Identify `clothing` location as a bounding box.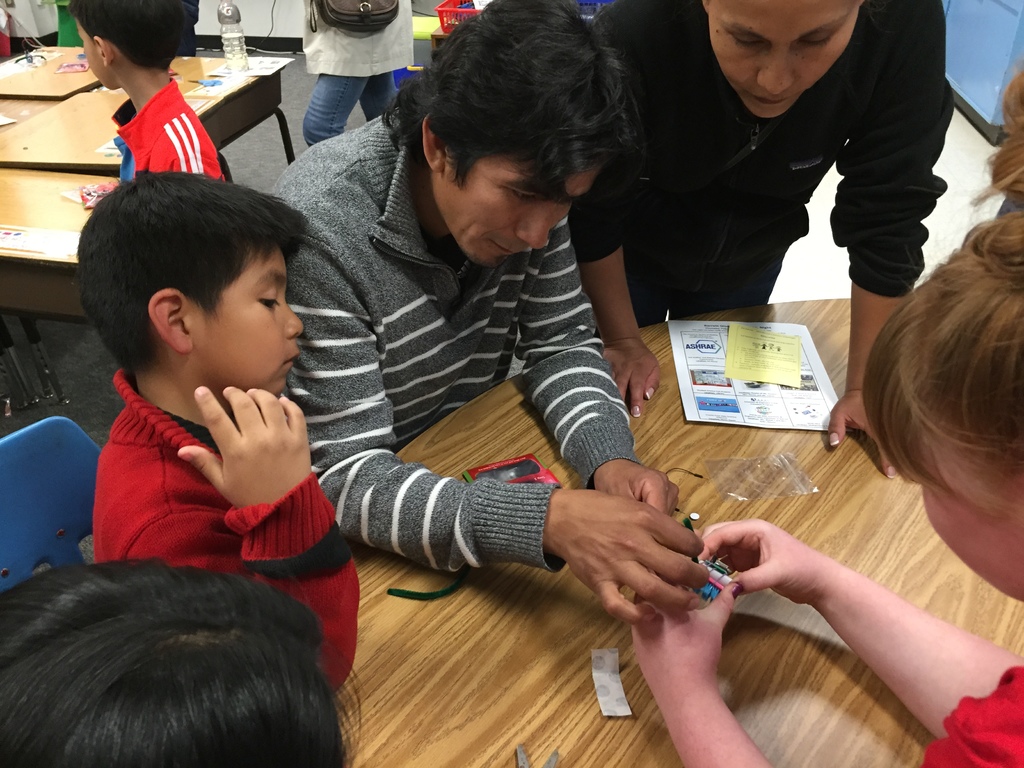
[left=918, top=657, right=1023, bottom=767].
